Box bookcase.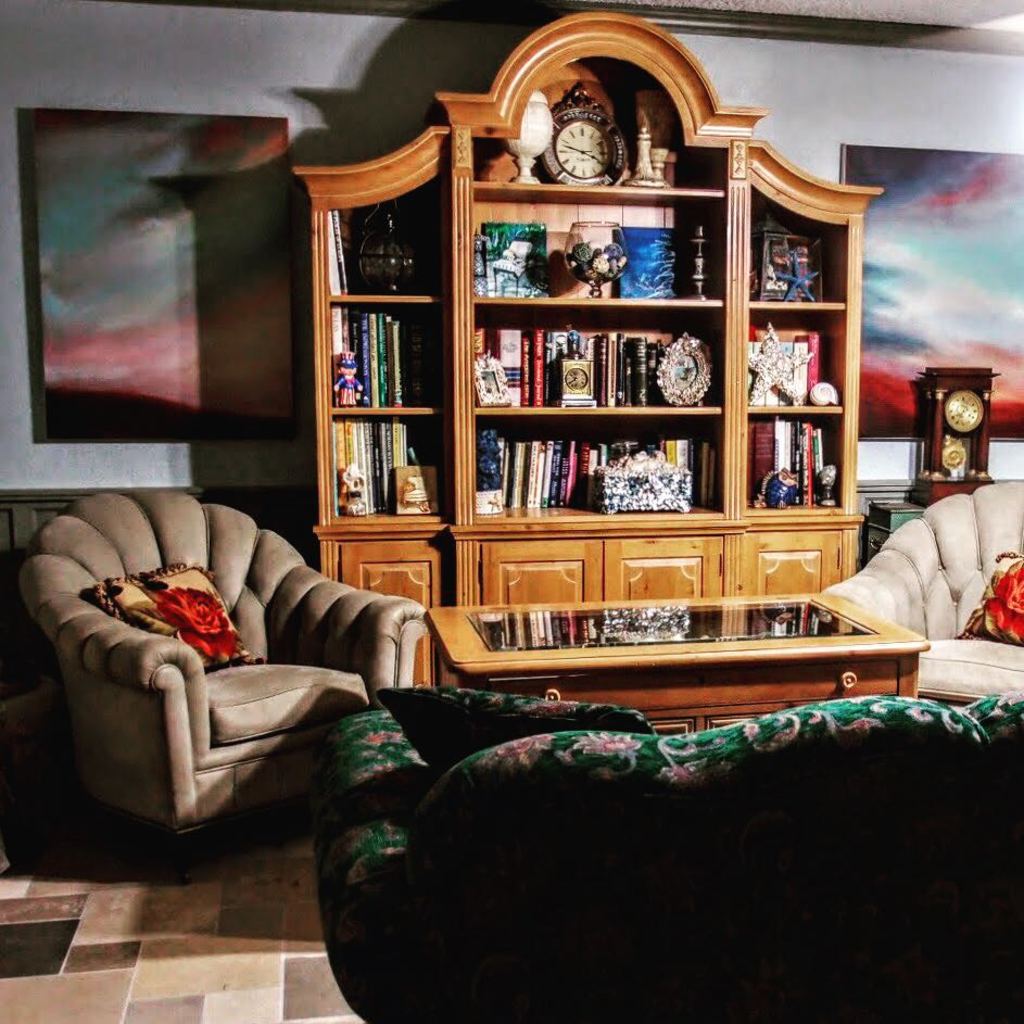
x1=312 y1=177 x2=858 y2=529.
